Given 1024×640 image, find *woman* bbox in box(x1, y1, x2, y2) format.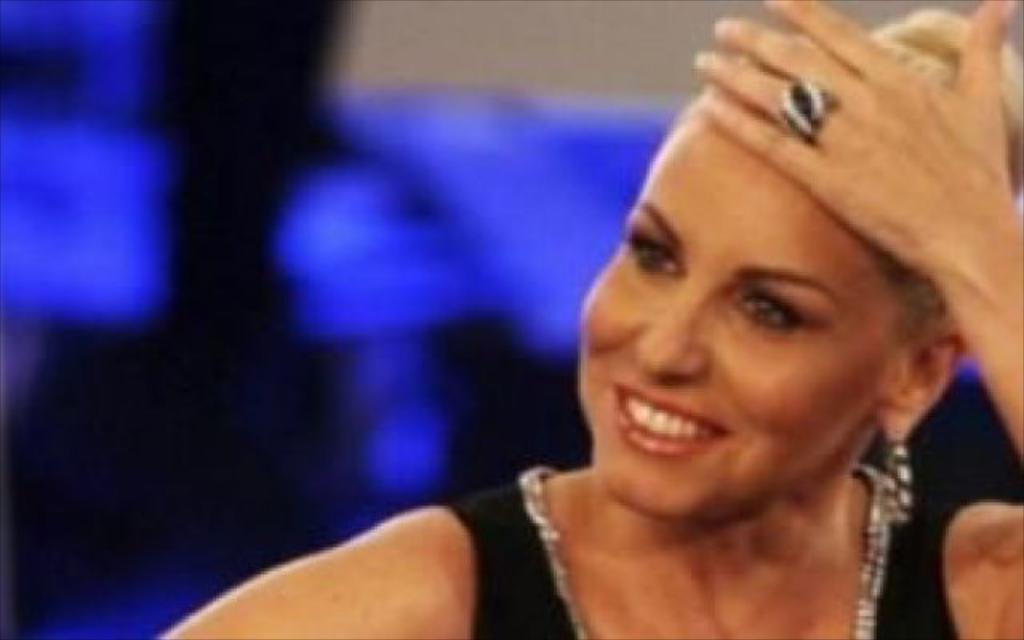
box(149, 8, 1022, 638).
